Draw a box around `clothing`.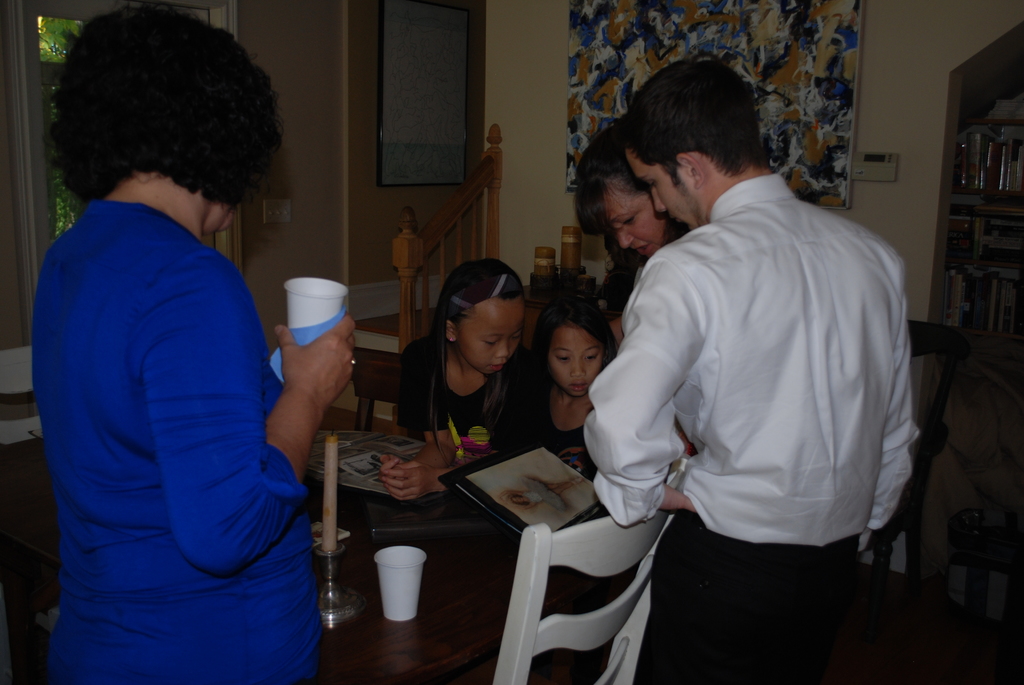
bbox=(583, 173, 919, 684).
